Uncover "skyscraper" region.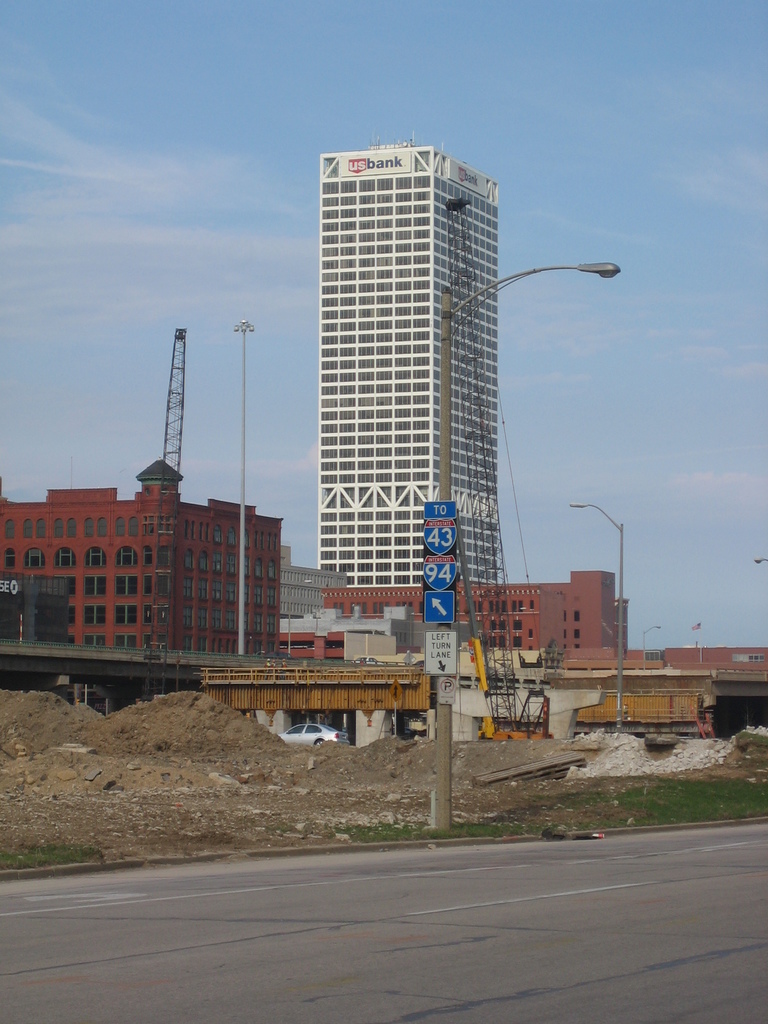
Uncovered: bbox=(311, 124, 502, 582).
